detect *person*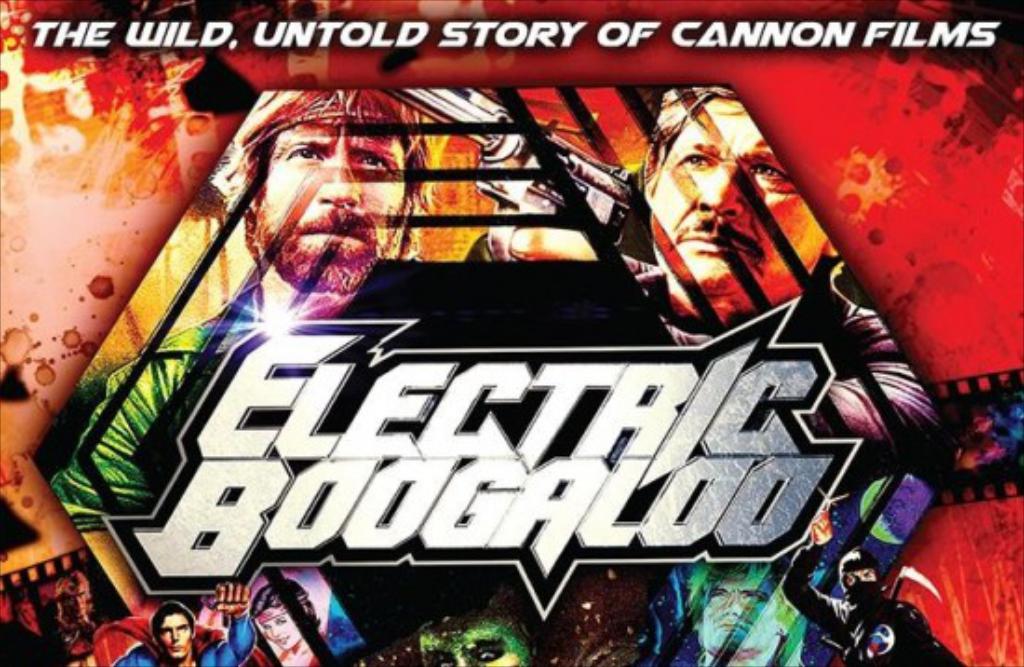
box=[194, 551, 350, 661]
